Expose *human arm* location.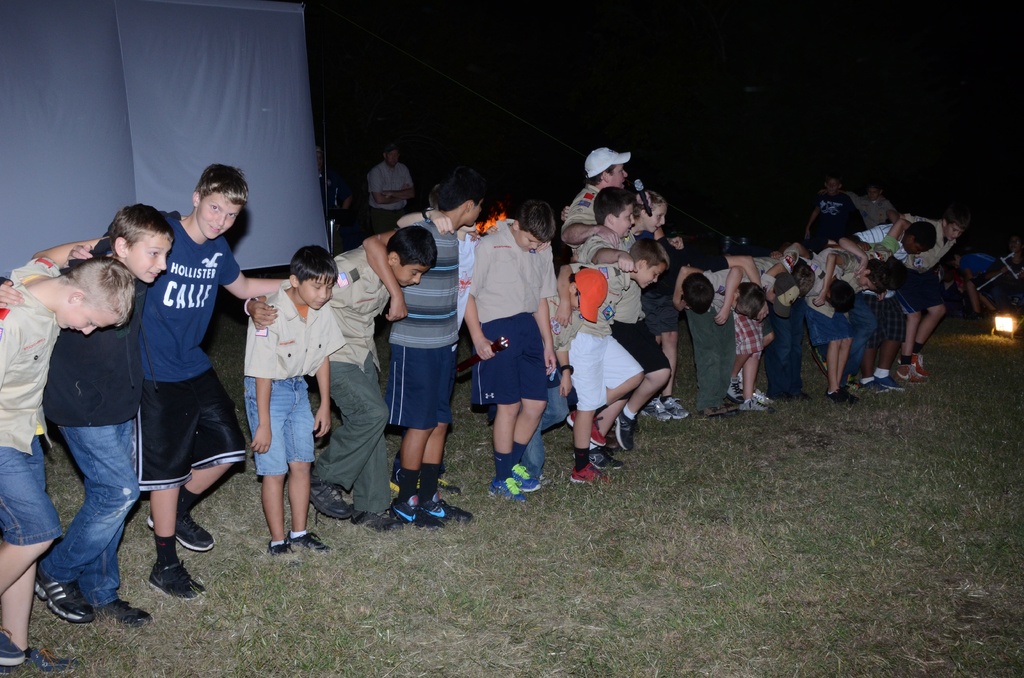
Exposed at box=[357, 229, 411, 321].
